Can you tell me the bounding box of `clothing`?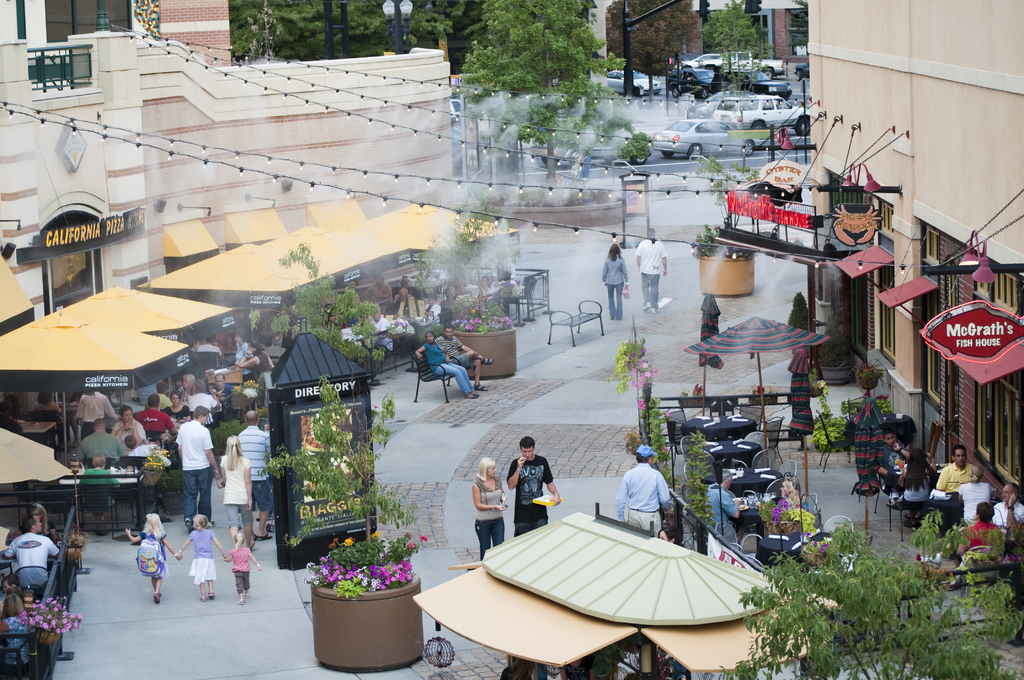
x1=434, y1=337, x2=477, y2=361.
